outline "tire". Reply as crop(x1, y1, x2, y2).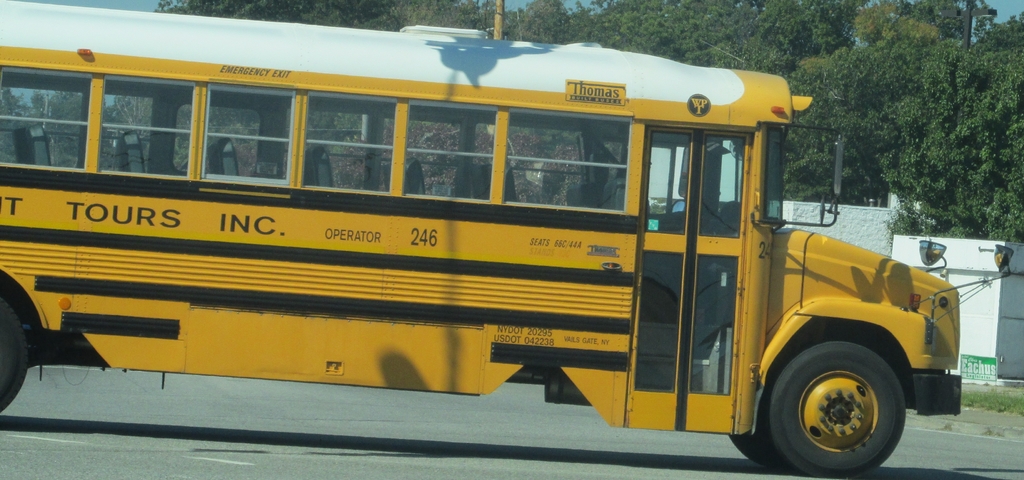
crop(730, 400, 780, 471).
